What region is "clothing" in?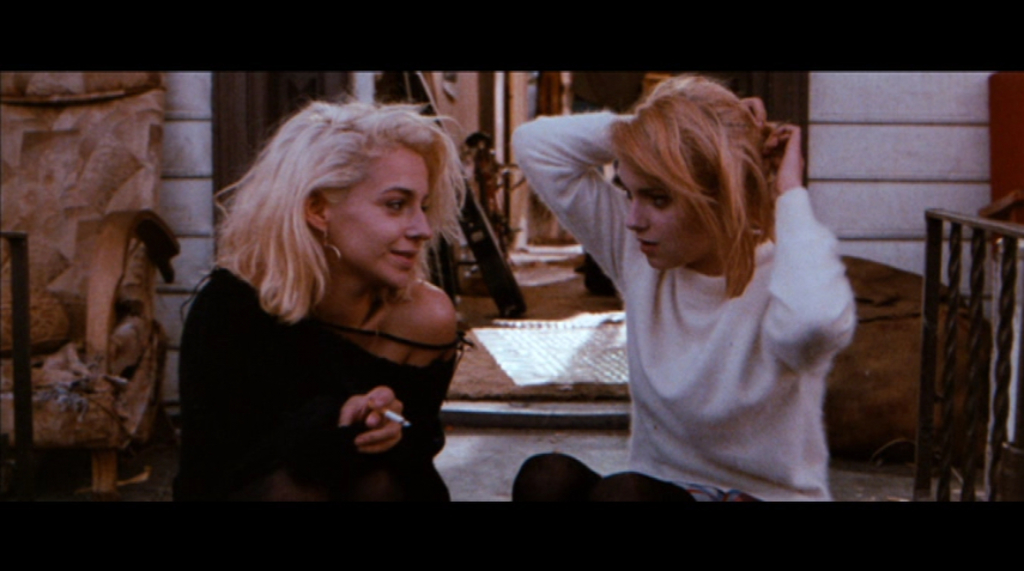
{"x1": 504, "y1": 111, "x2": 864, "y2": 508}.
